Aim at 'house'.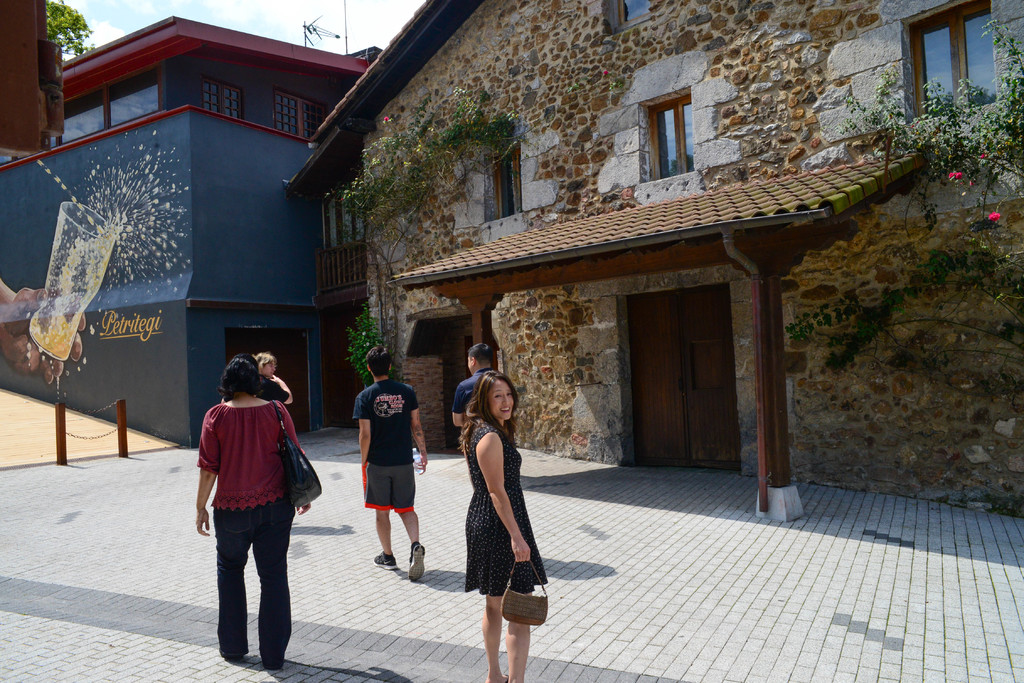
Aimed at select_region(279, 0, 1023, 562).
